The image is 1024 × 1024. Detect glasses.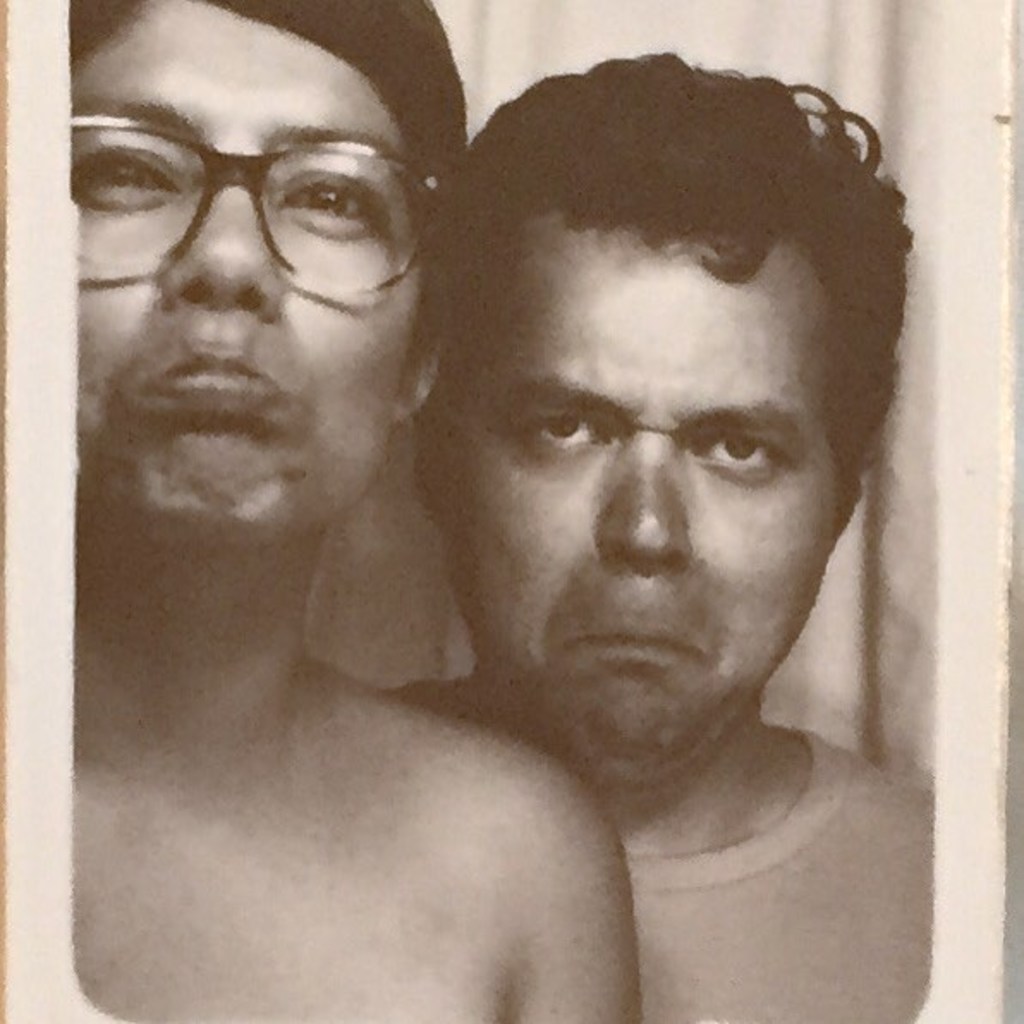
Detection: 69, 107, 454, 268.
